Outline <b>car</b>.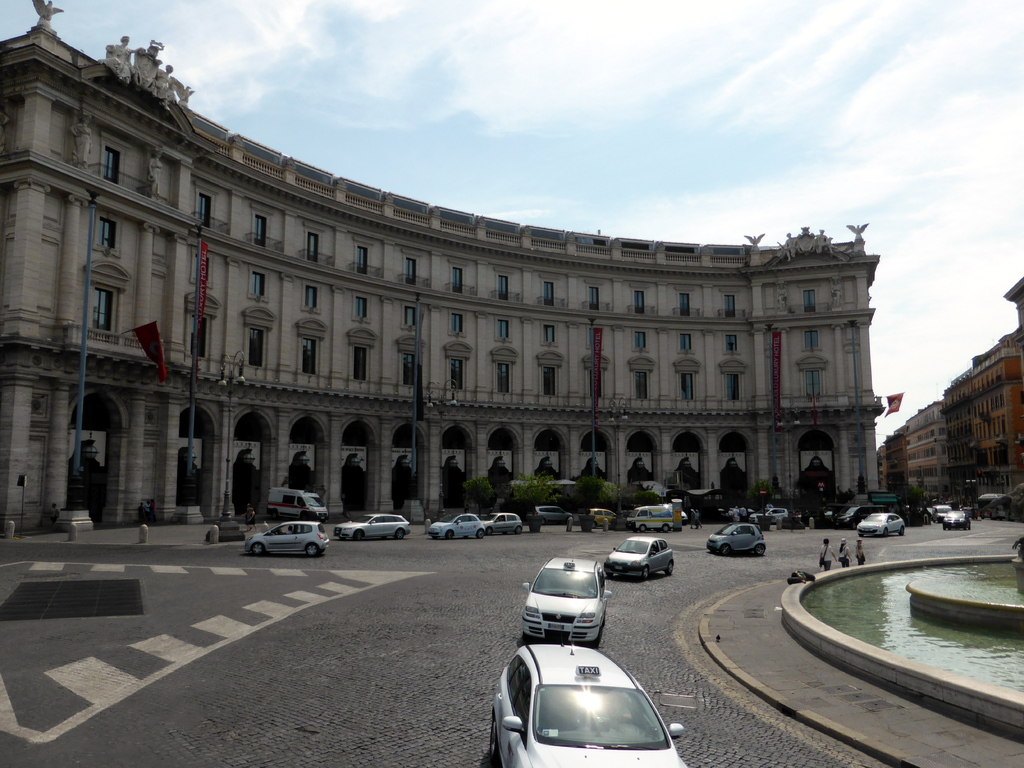
Outline: (x1=522, y1=556, x2=617, y2=648).
